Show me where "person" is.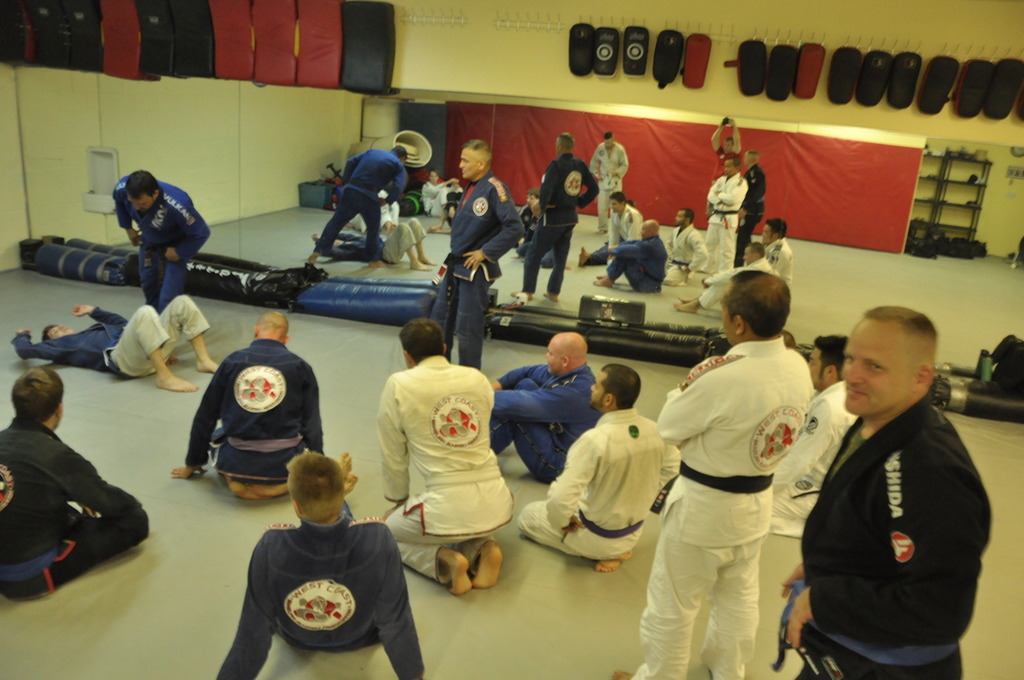
"person" is at [768, 340, 853, 535].
